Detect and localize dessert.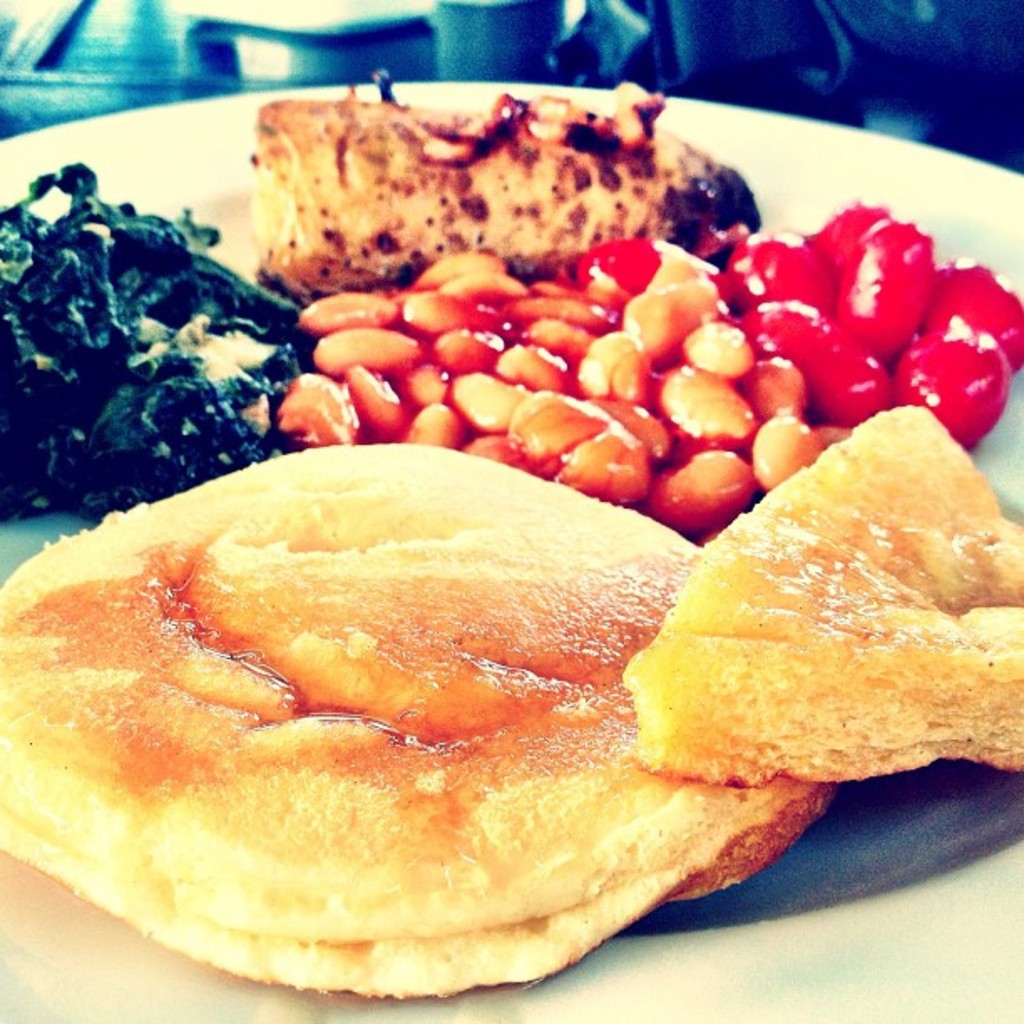
Localized at [x1=186, y1=87, x2=773, y2=325].
